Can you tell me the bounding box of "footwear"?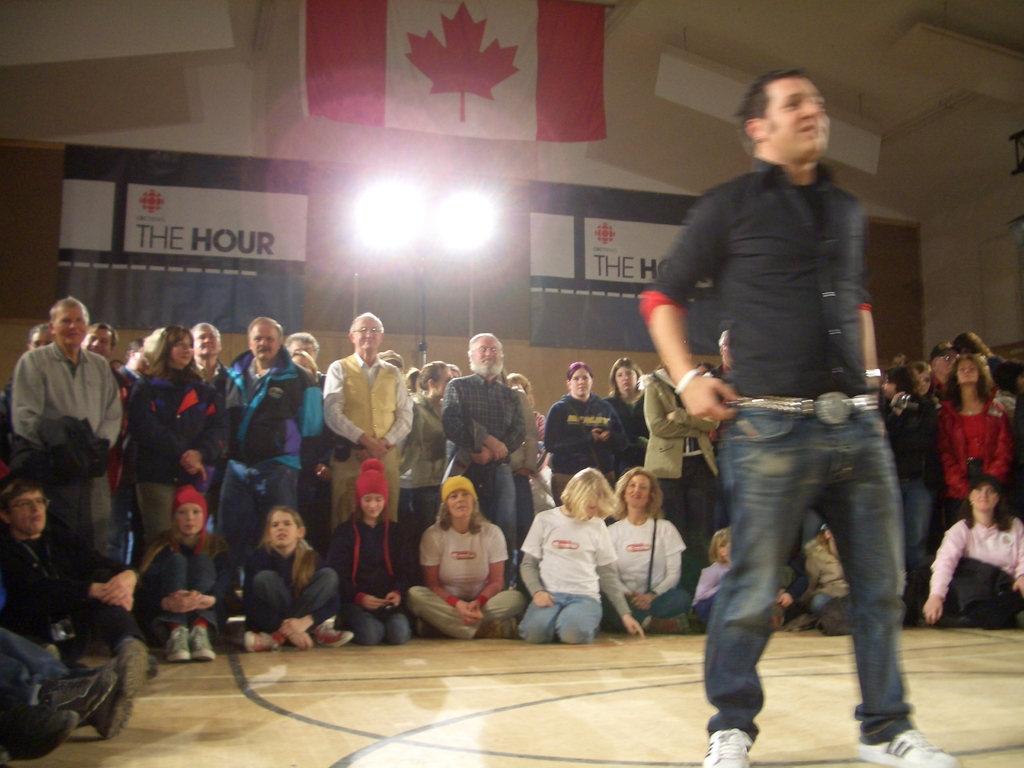
[311,621,356,646].
